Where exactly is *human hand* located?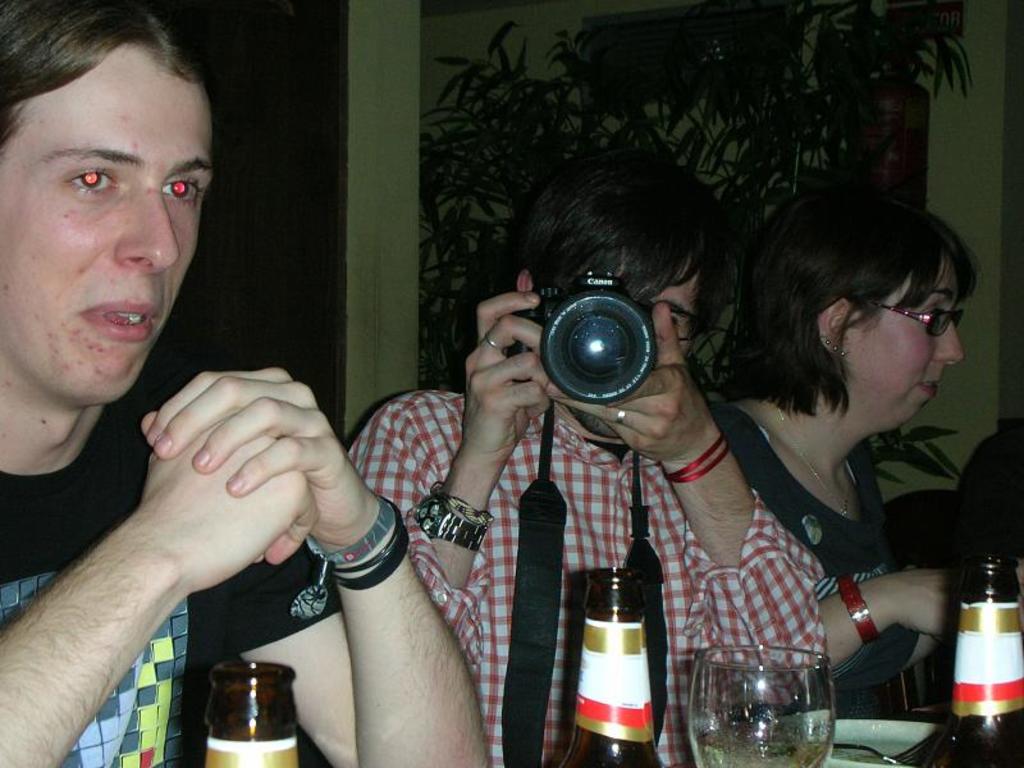
Its bounding box is pyautogui.locateOnScreen(557, 301, 719, 458).
